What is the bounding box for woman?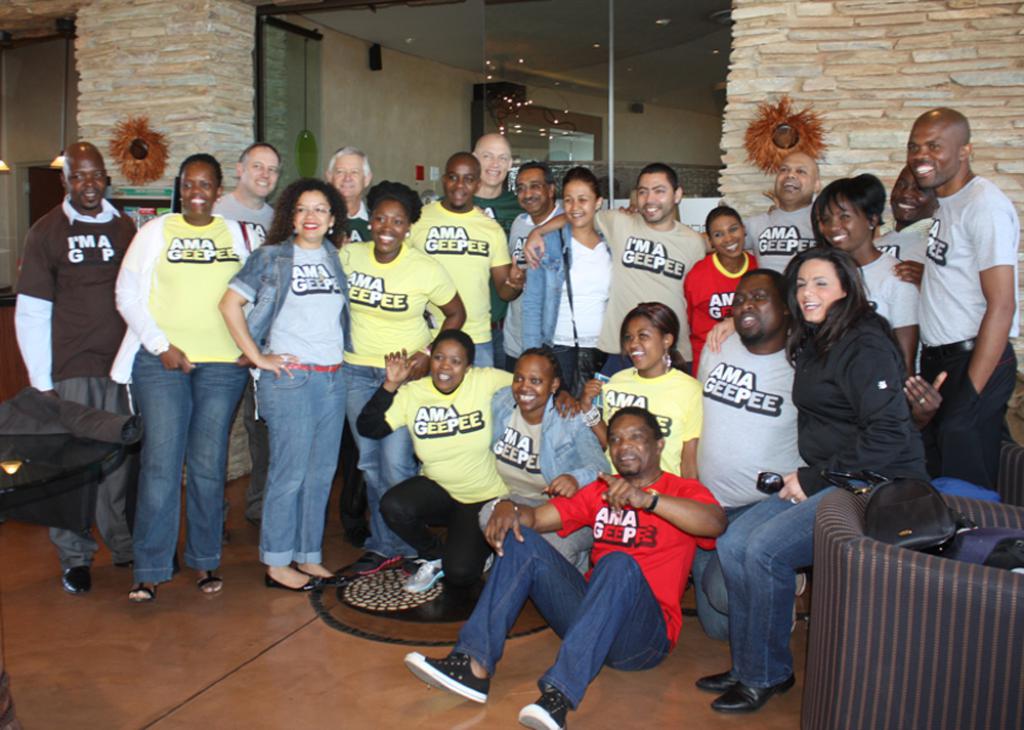
(479,340,605,595).
